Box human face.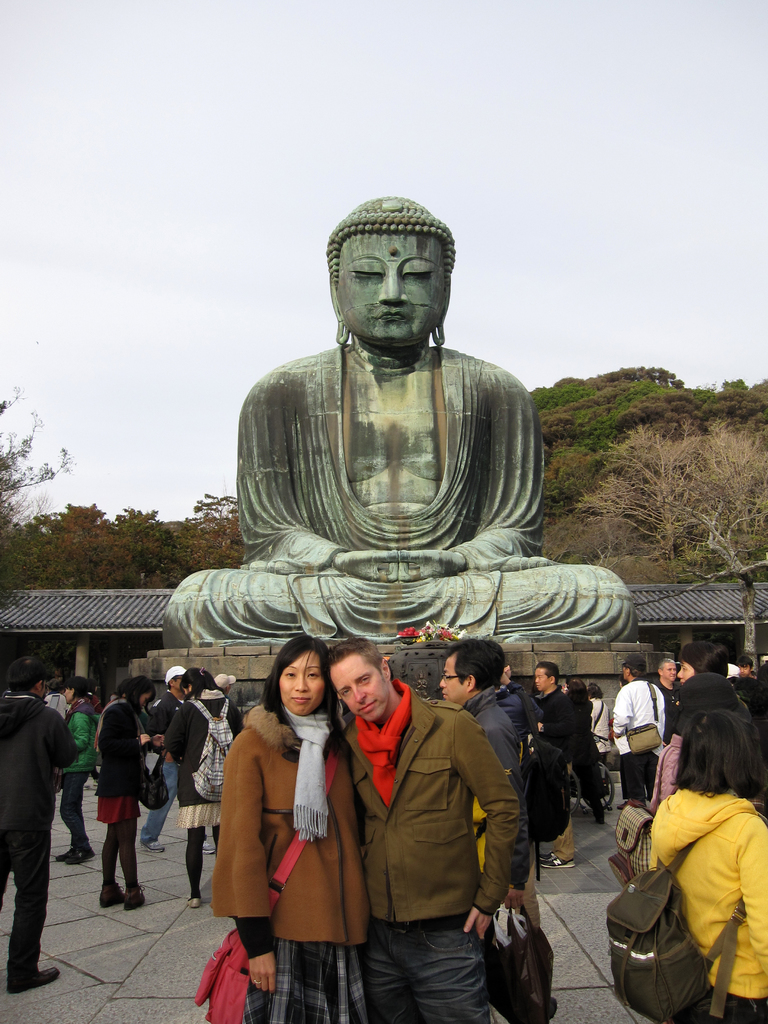
660/662/676/682.
